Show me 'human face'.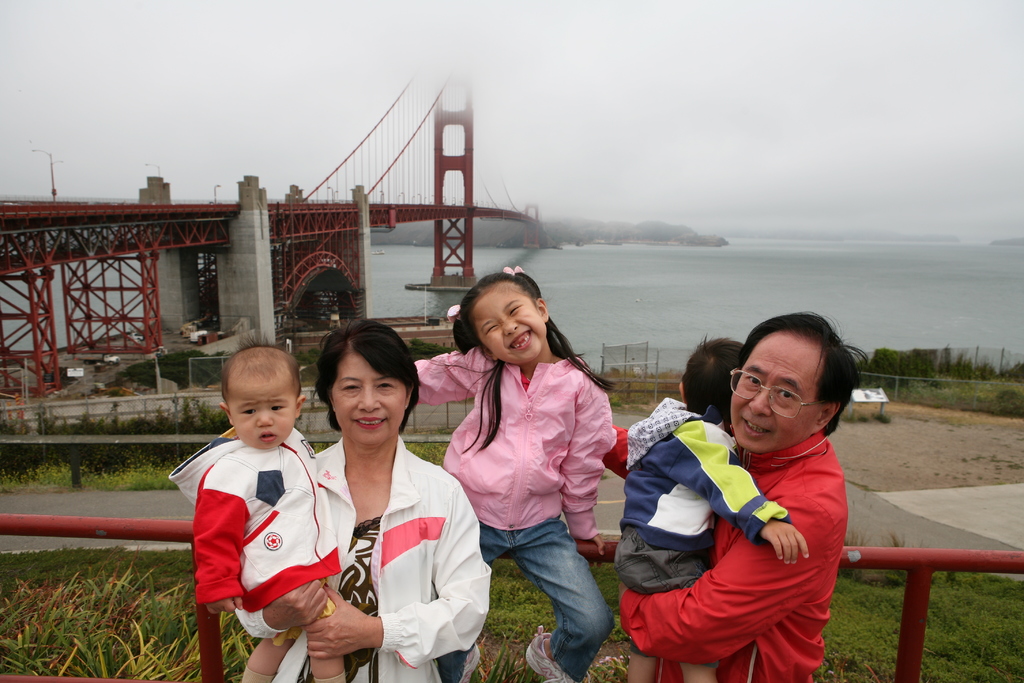
'human face' is here: x1=328, y1=348, x2=411, y2=440.
